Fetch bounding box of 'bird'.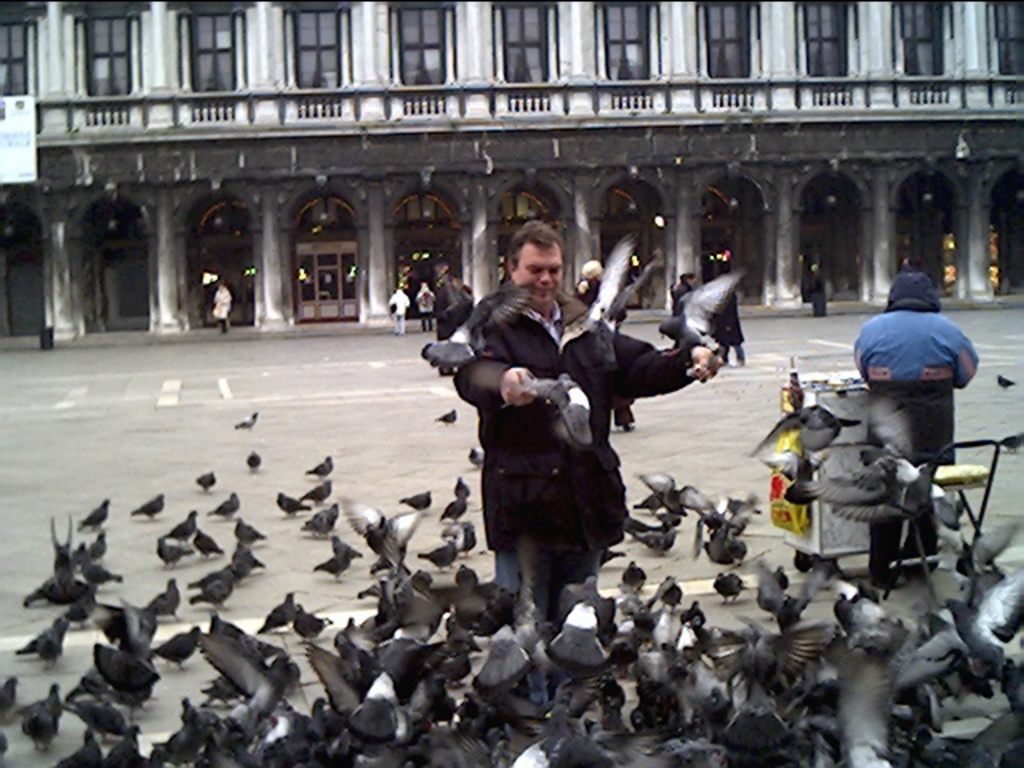
Bbox: (395,486,430,520).
